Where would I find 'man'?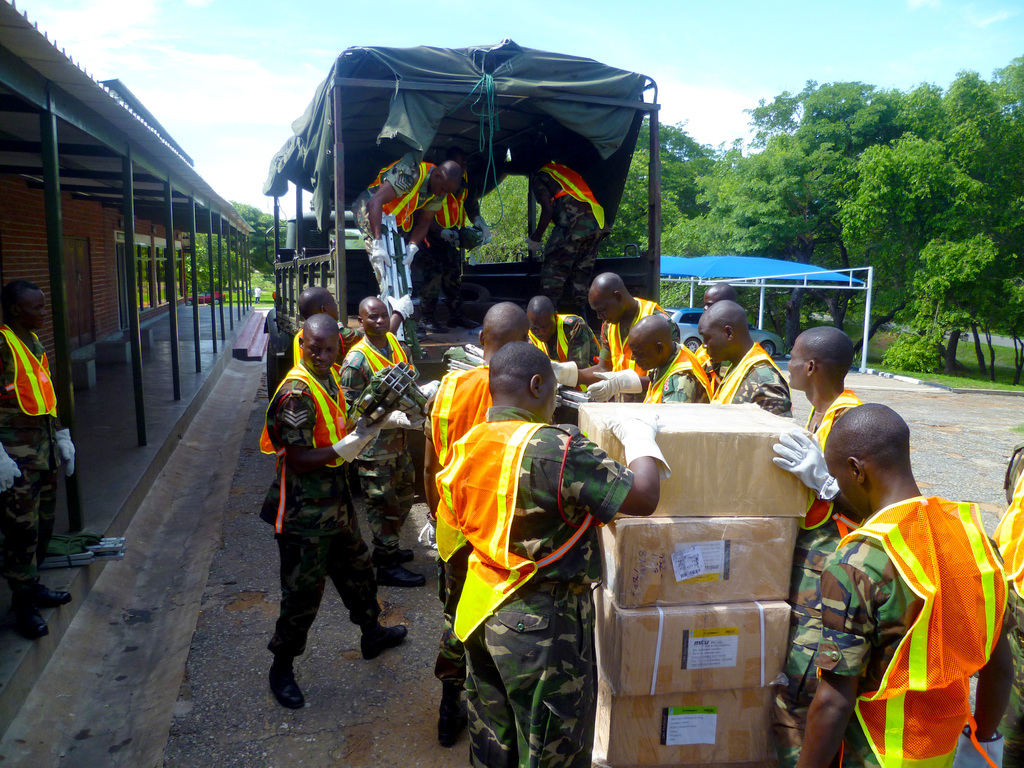
At select_region(772, 326, 868, 767).
